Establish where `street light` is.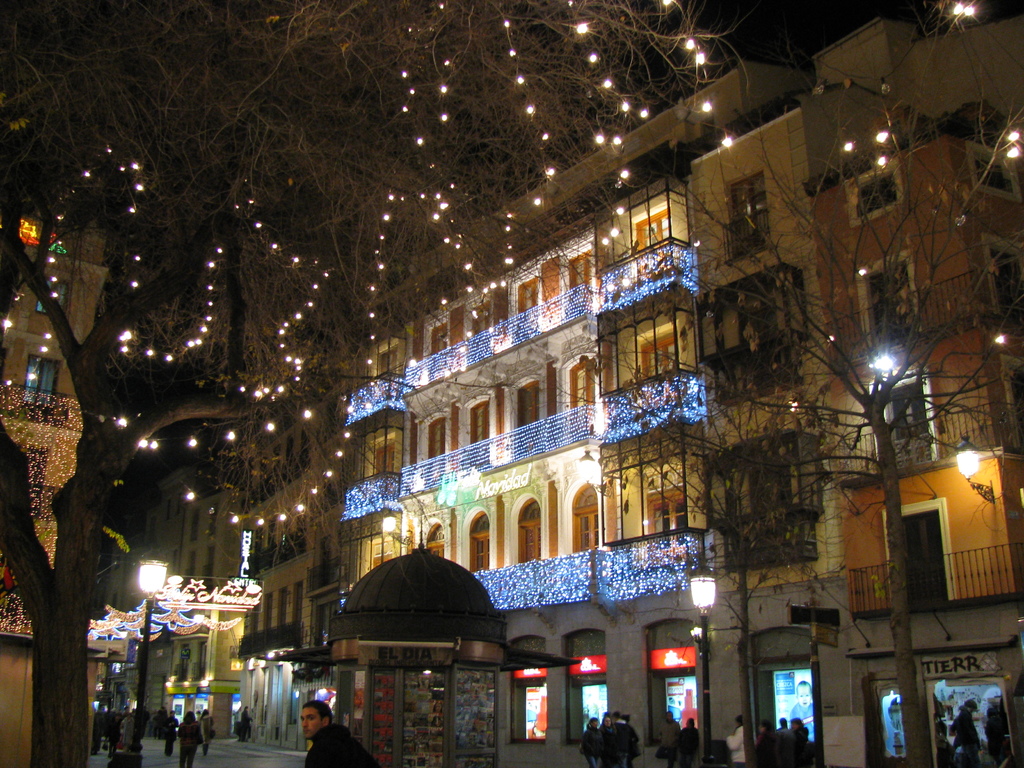
Established at {"x1": 686, "y1": 559, "x2": 721, "y2": 767}.
